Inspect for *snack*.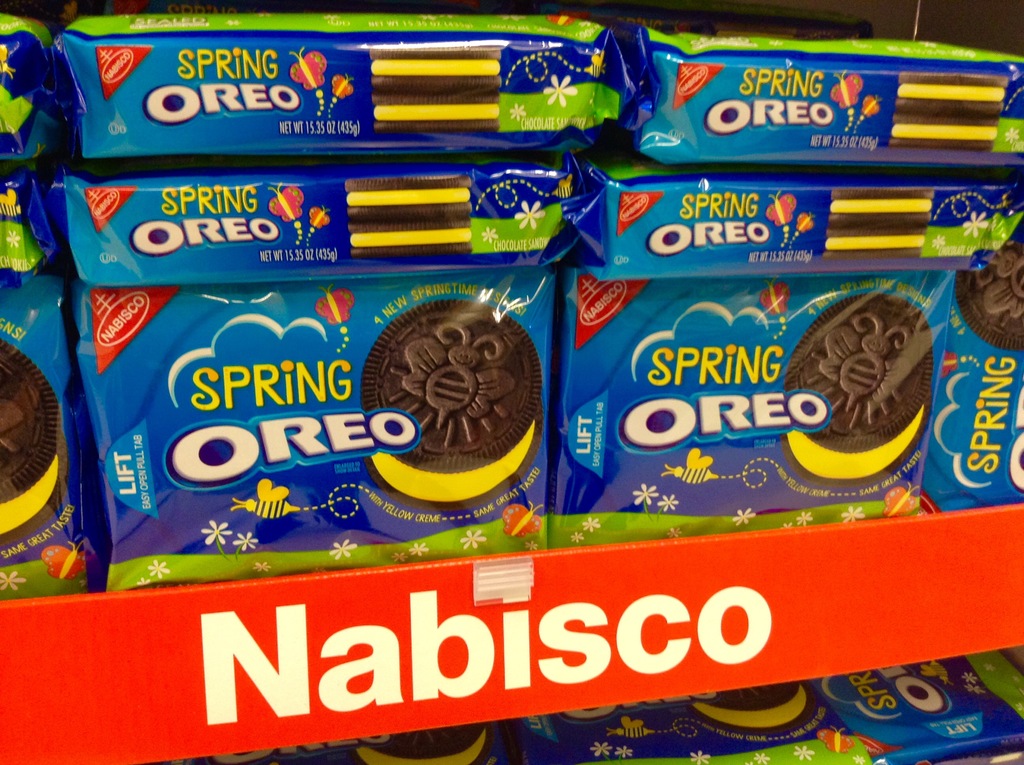
Inspection: <bbox>353, 738, 495, 764</bbox>.
